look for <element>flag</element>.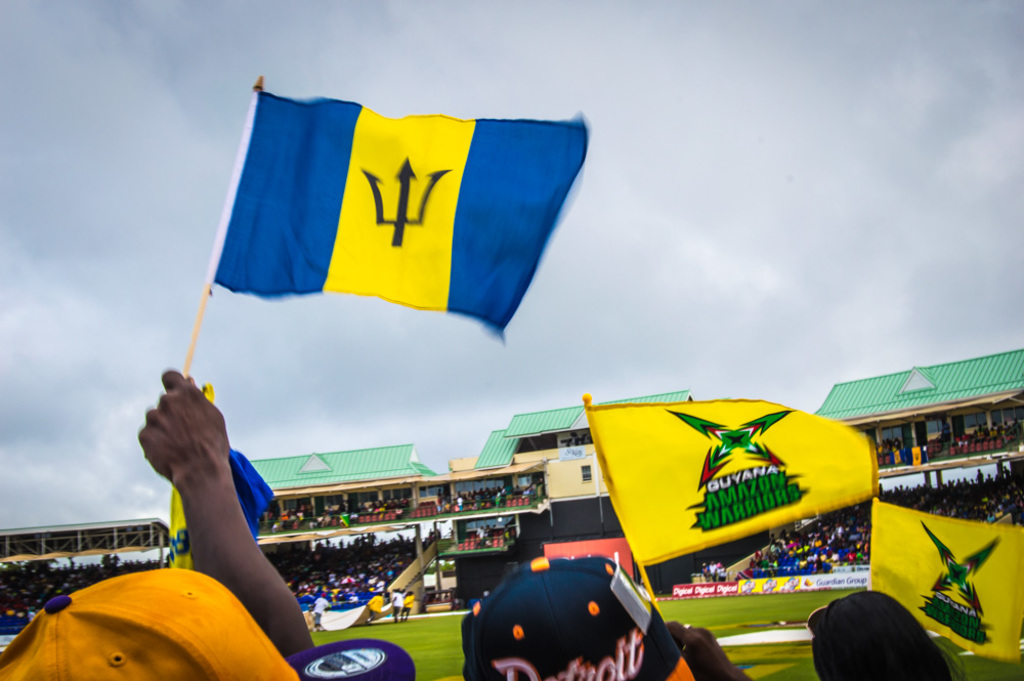
Found: 586 406 888 570.
